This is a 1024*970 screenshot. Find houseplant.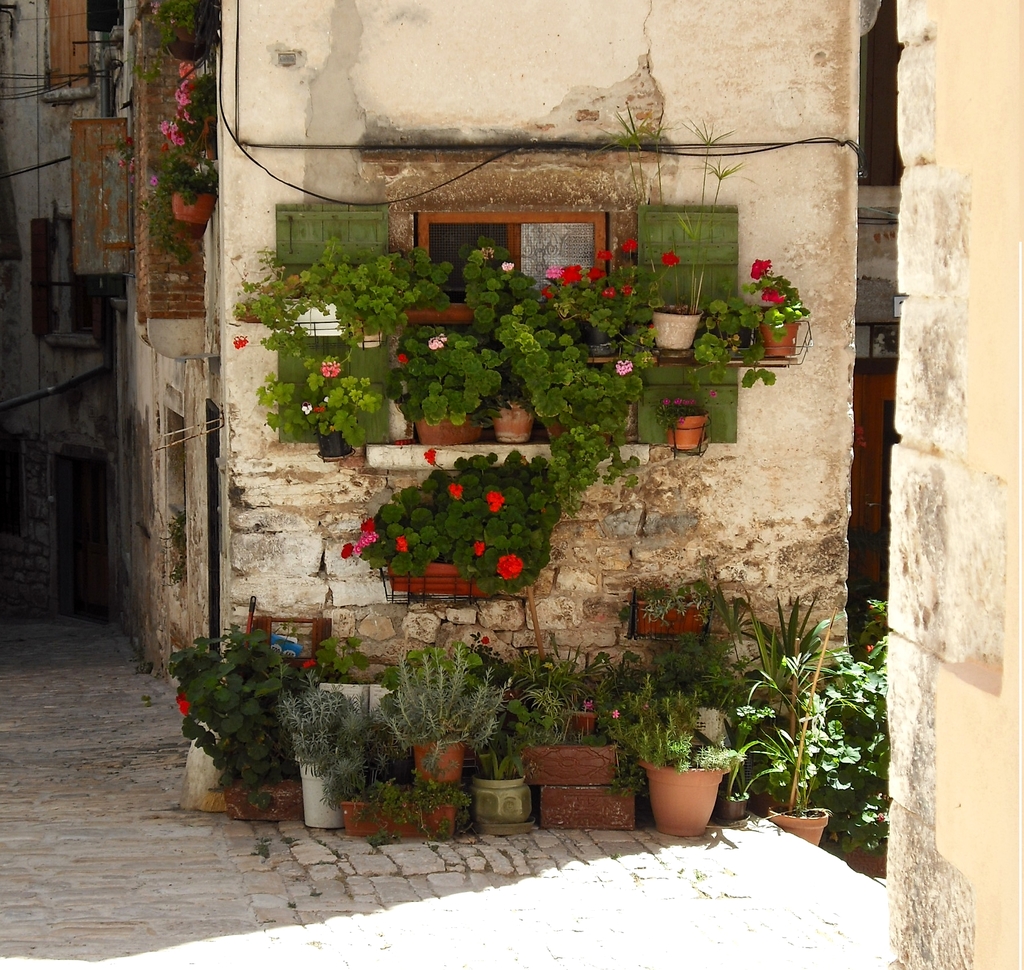
Bounding box: <region>488, 355, 541, 455</region>.
